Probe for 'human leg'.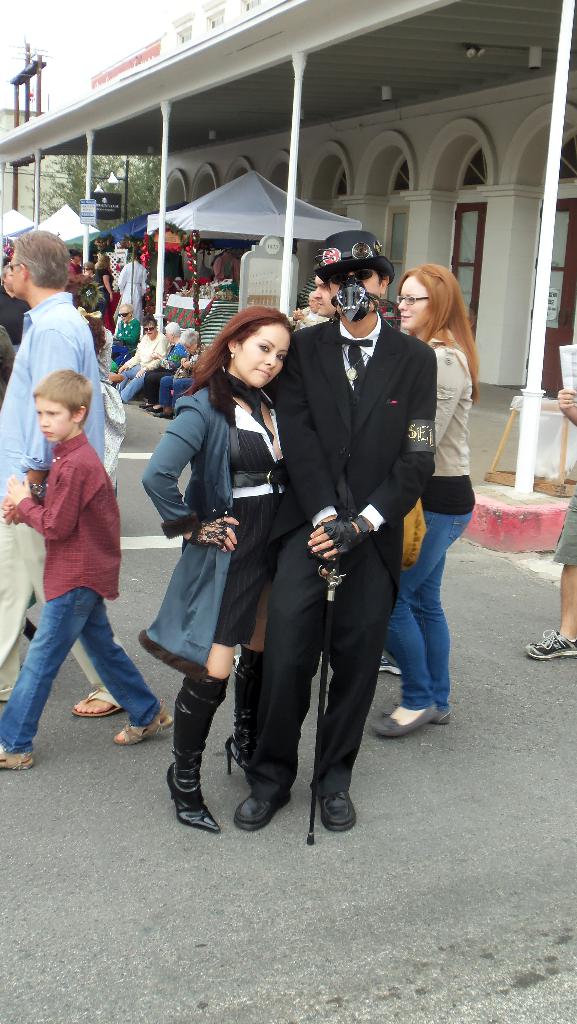
Probe result: crop(405, 500, 475, 701).
